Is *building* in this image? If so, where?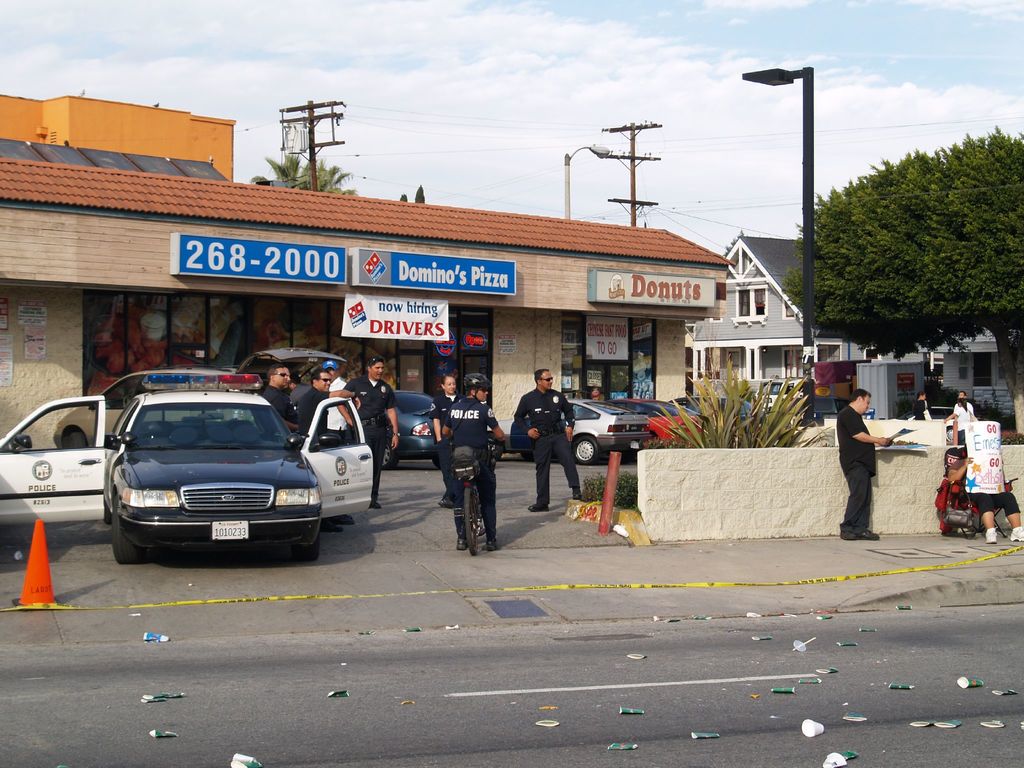
Yes, at 689/232/1002/405.
